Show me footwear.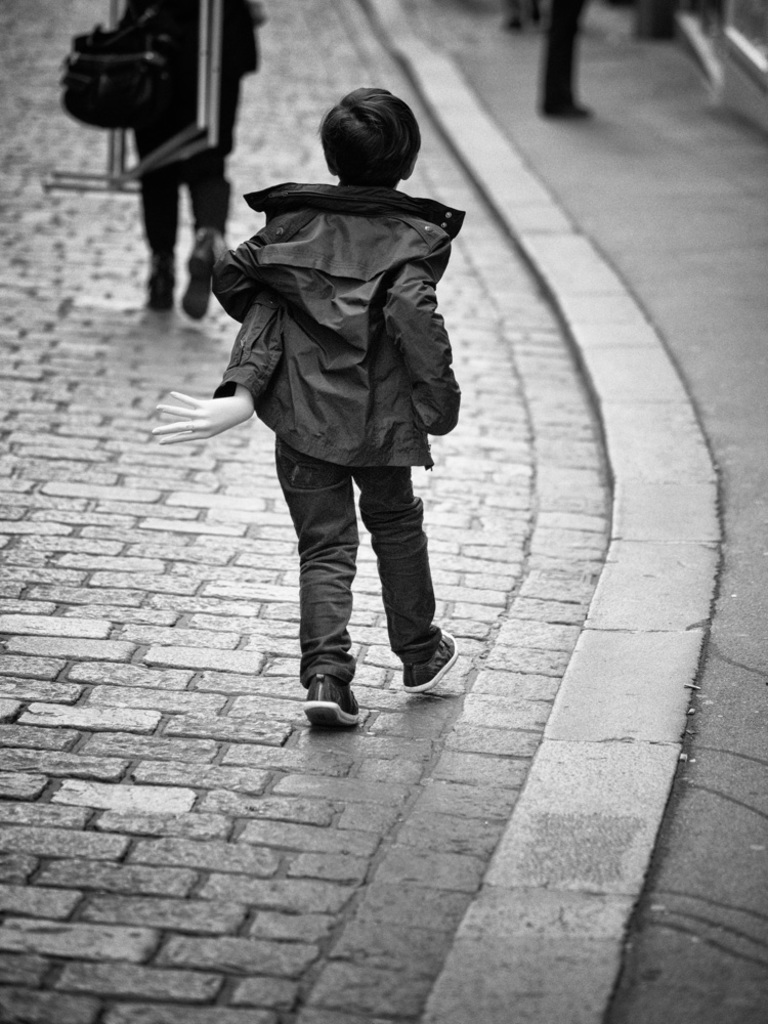
footwear is here: {"x1": 382, "y1": 618, "x2": 459, "y2": 695}.
